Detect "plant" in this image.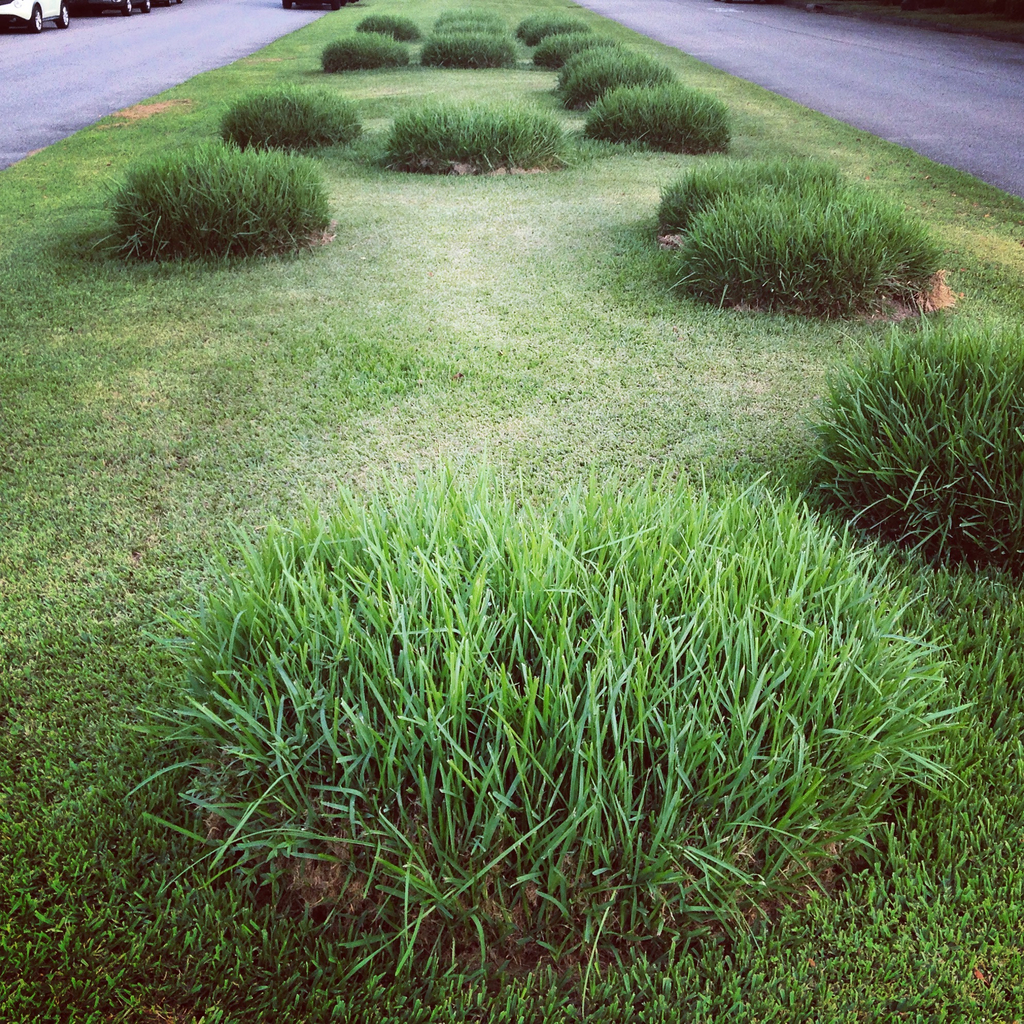
Detection: Rect(207, 92, 352, 140).
